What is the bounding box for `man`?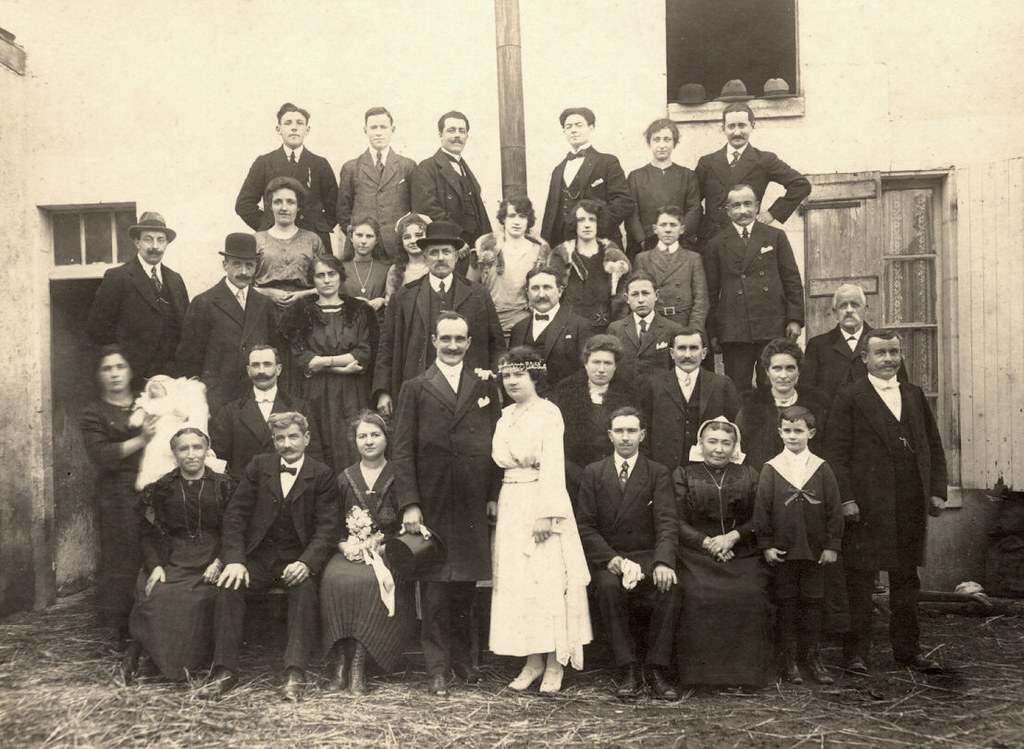
341/110/402/247.
